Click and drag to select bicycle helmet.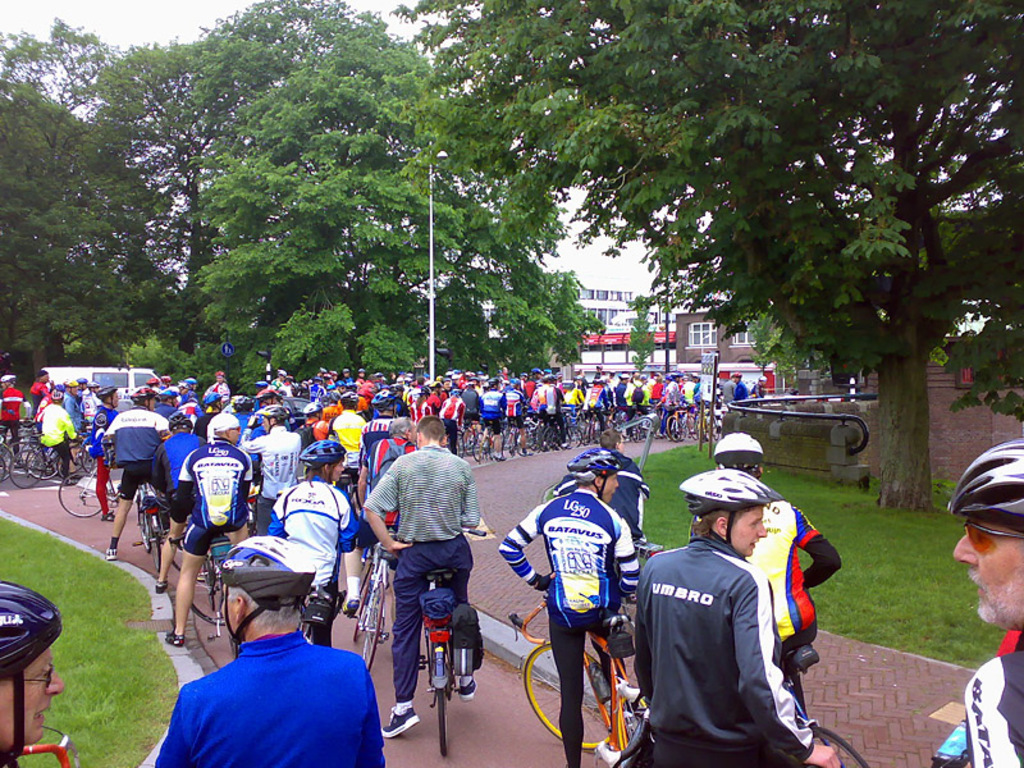
Selection: 369, 389, 393, 408.
